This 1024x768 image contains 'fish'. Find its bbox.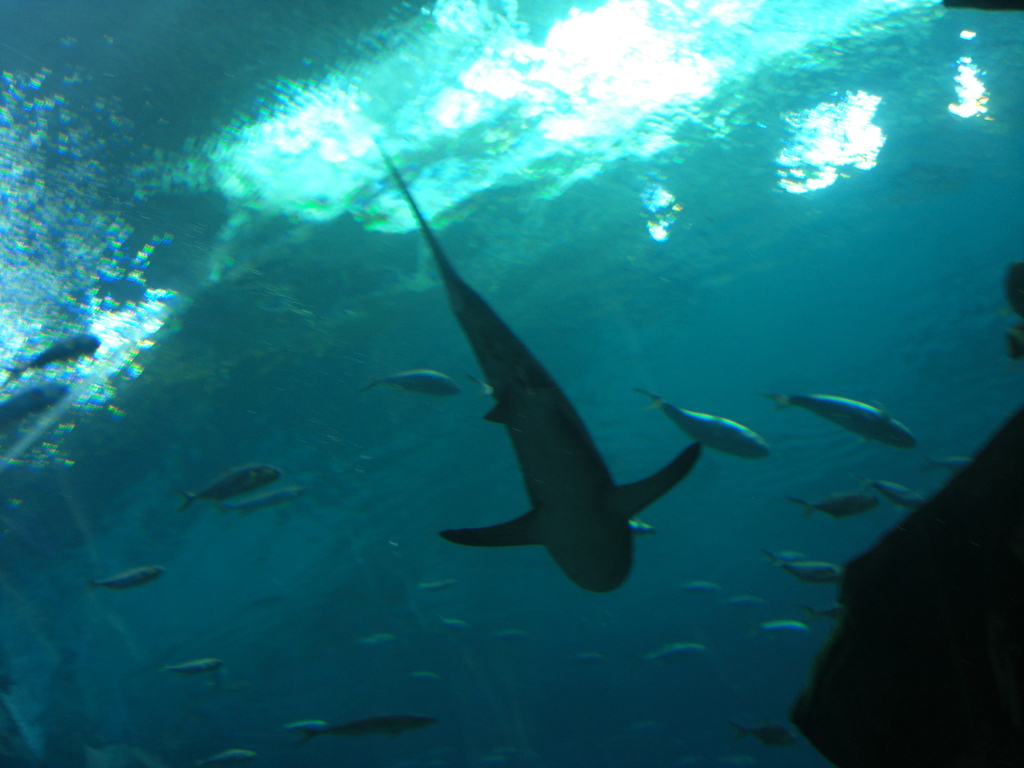
region(90, 563, 164, 594).
